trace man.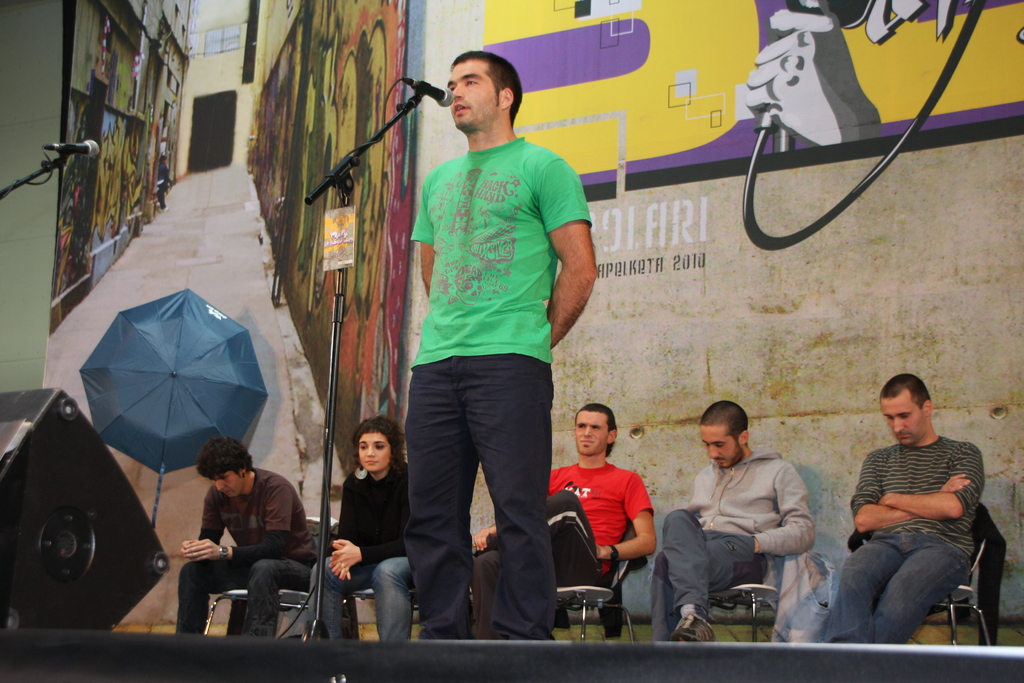
Traced to rect(479, 413, 644, 626).
